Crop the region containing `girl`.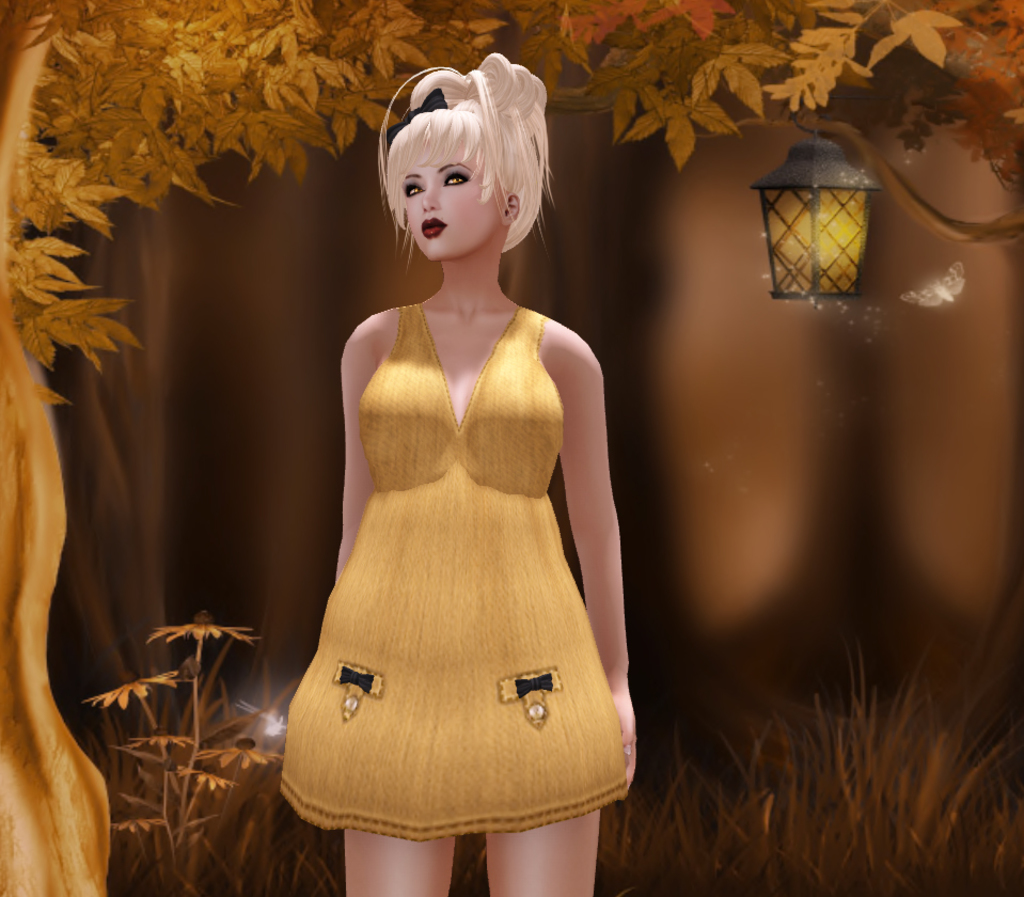
Crop region: x1=270, y1=43, x2=640, y2=896.
